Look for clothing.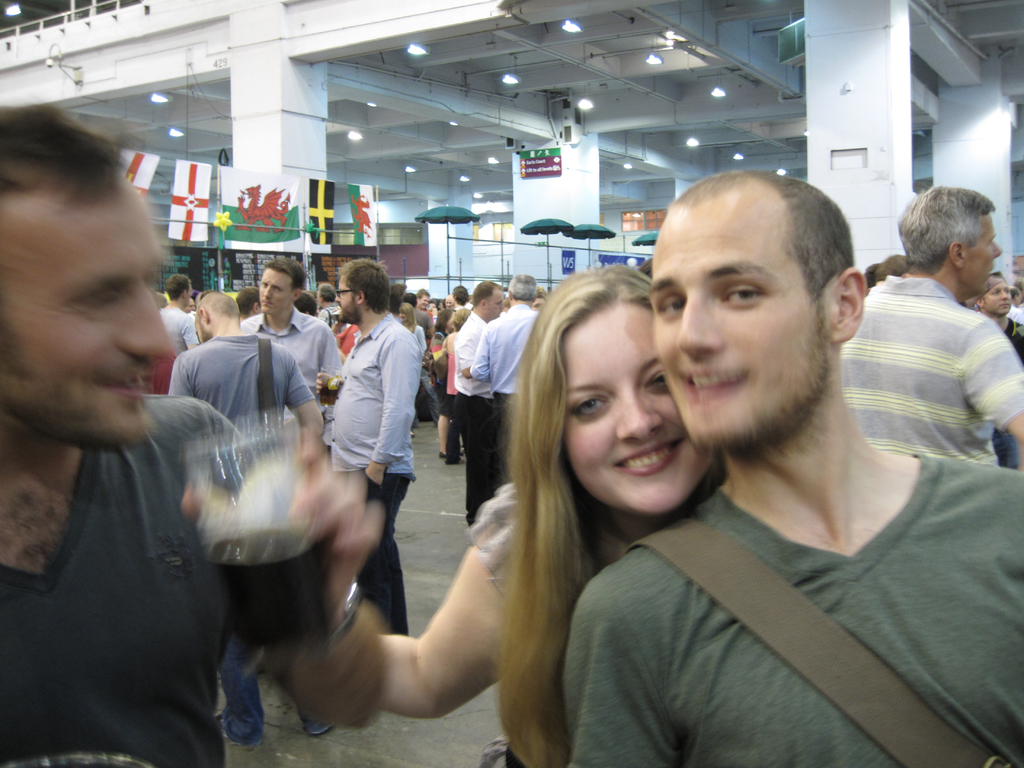
Found: (left=0, top=395, right=246, bottom=767).
